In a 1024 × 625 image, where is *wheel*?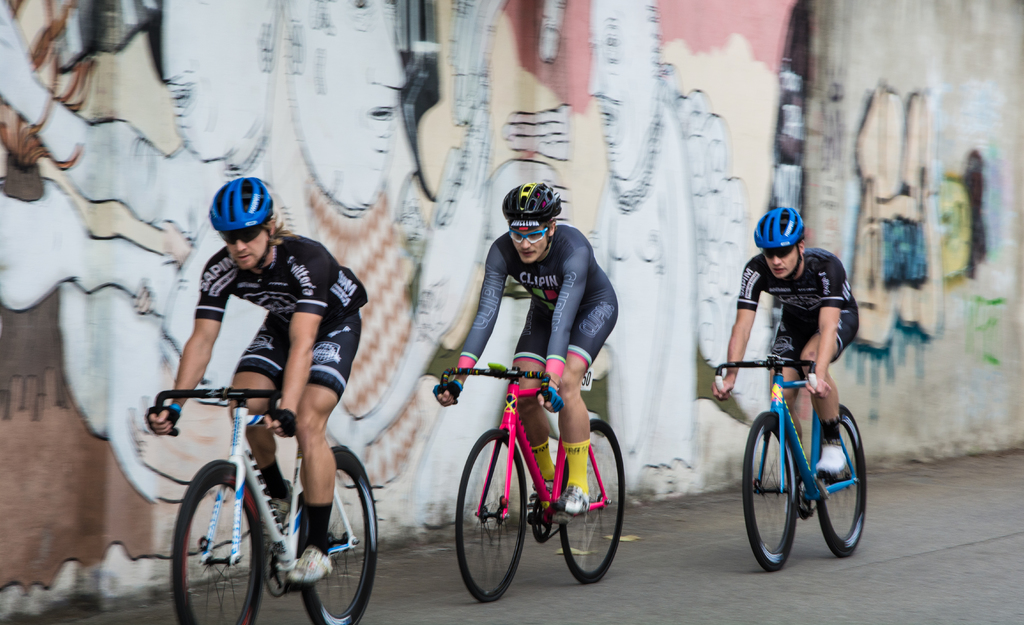
300, 444, 378, 624.
